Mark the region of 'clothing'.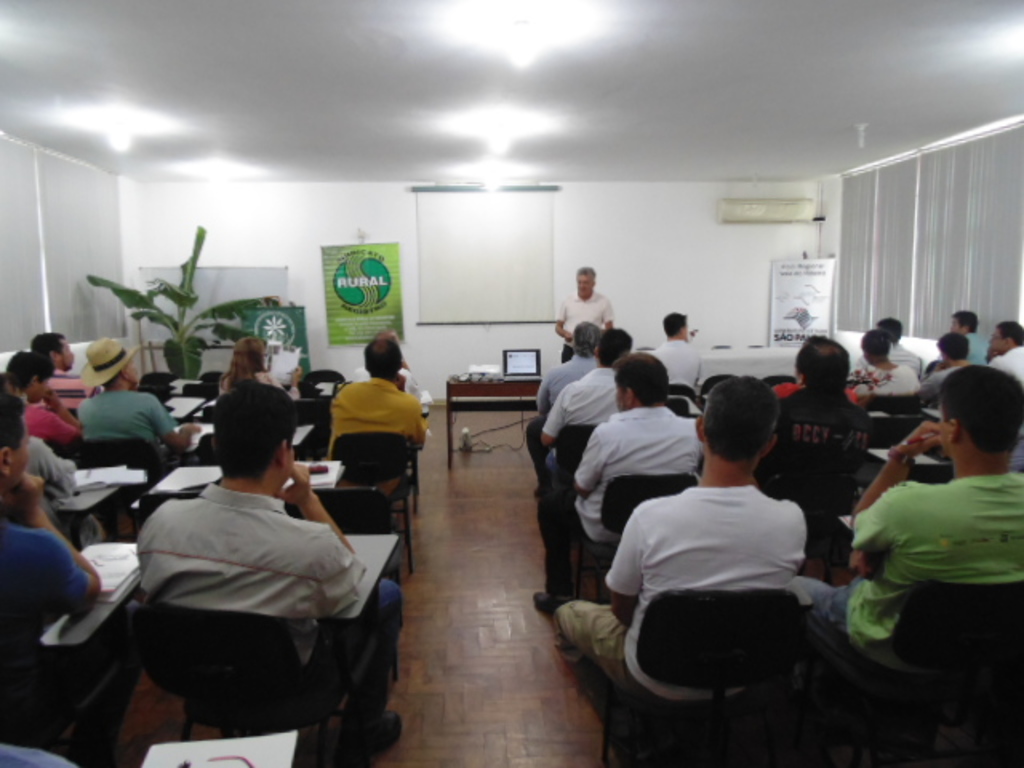
Region: box(219, 368, 301, 402).
